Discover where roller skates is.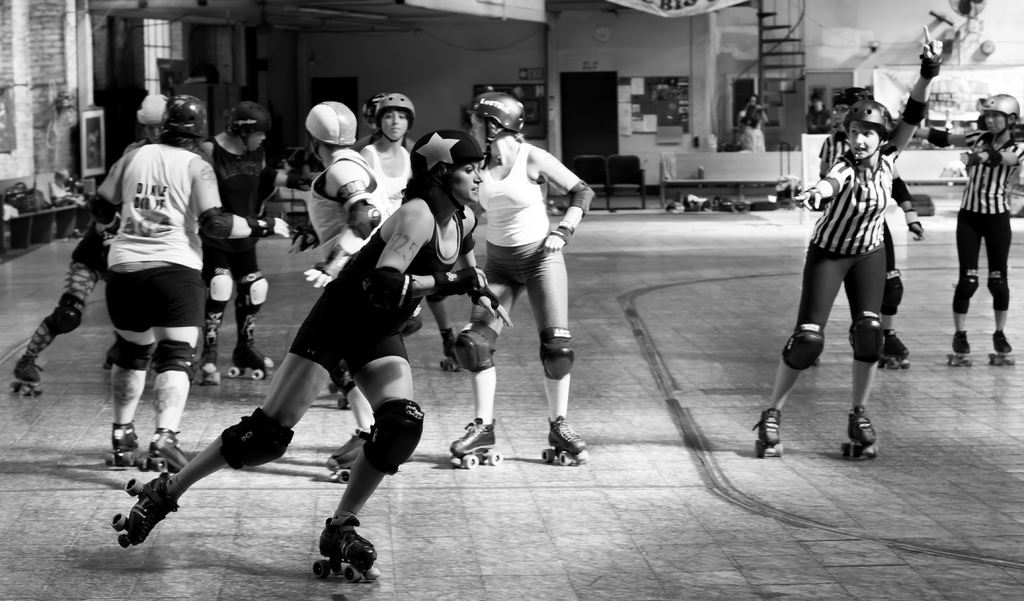
Discovered at crop(111, 472, 180, 547).
